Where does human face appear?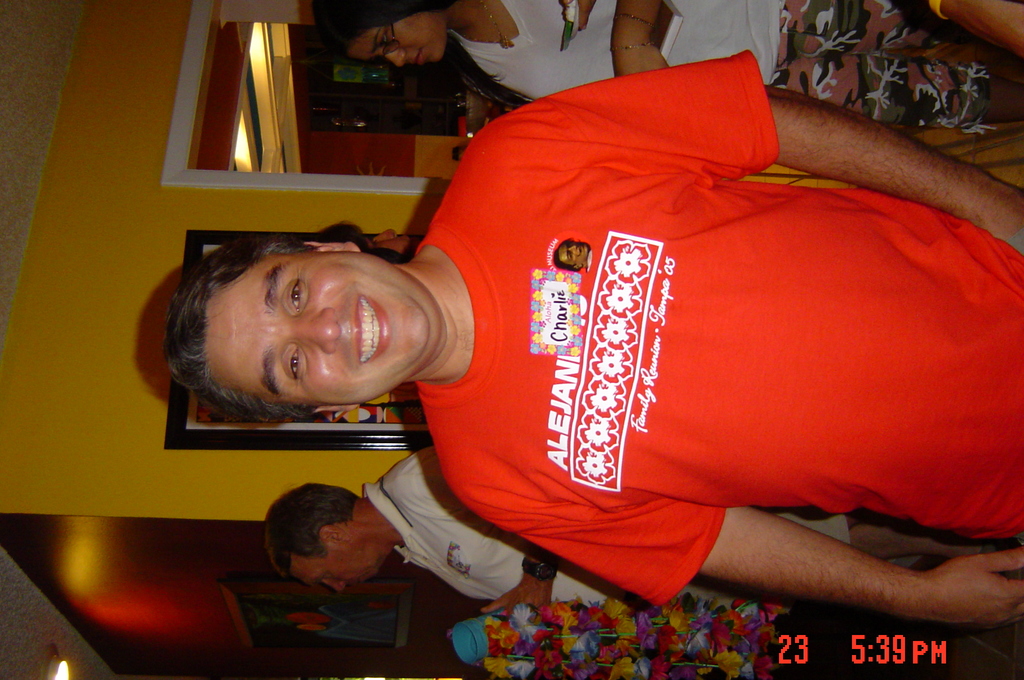
Appears at [204,254,430,407].
